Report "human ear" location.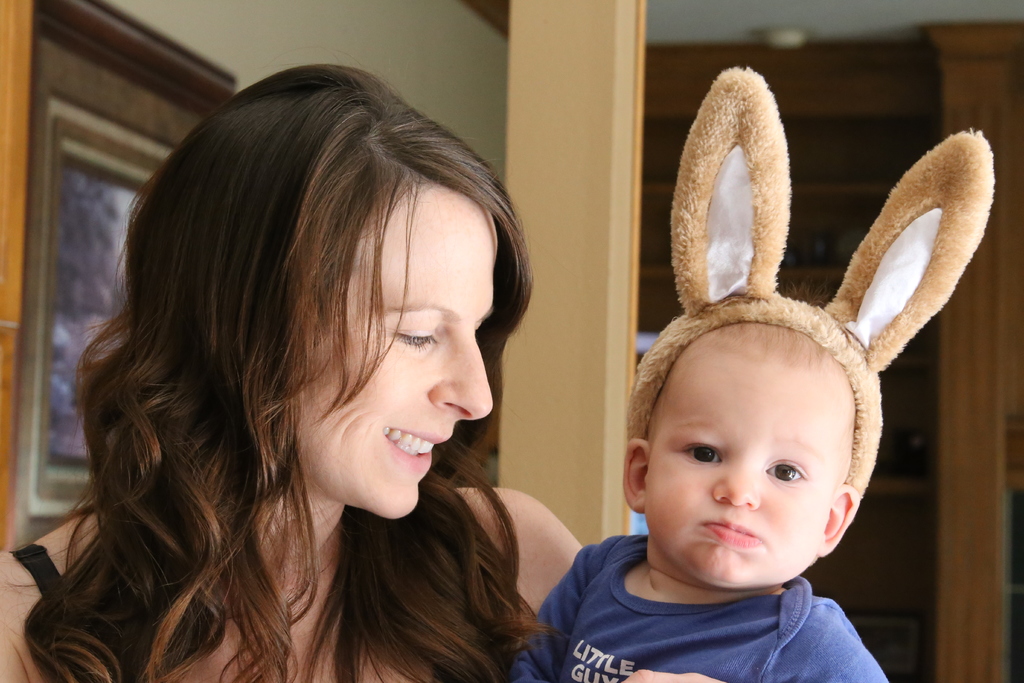
Report: [815, 486, 863, 558].
